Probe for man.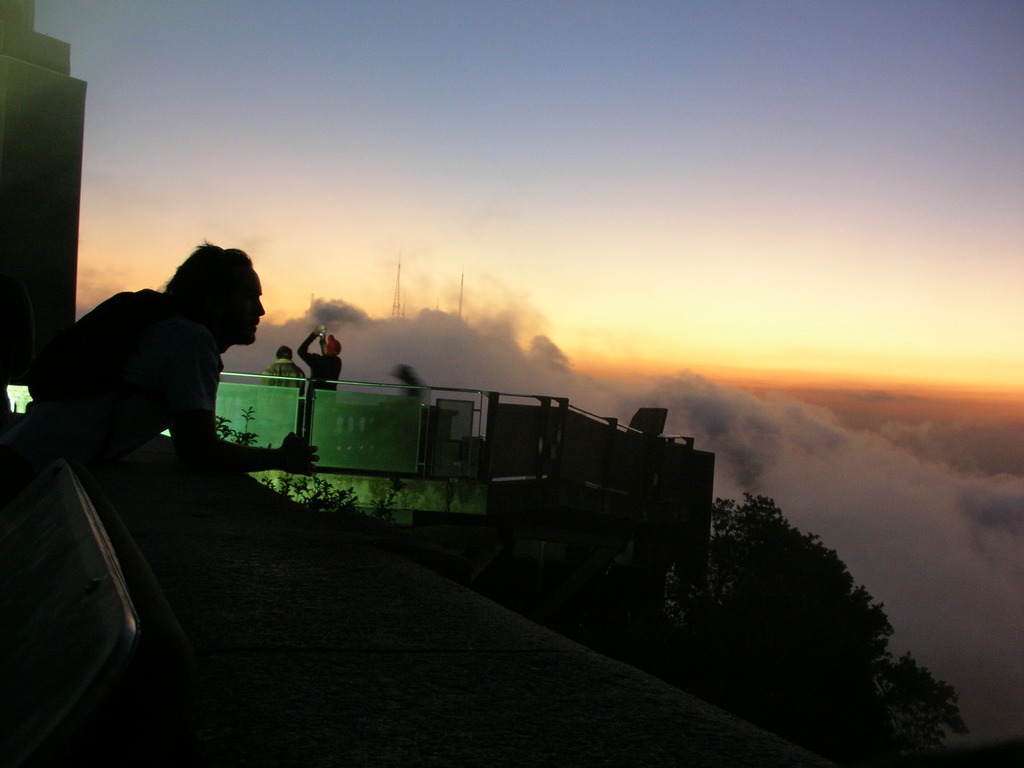
Probe result: box=[29, 229, 297, 511].
